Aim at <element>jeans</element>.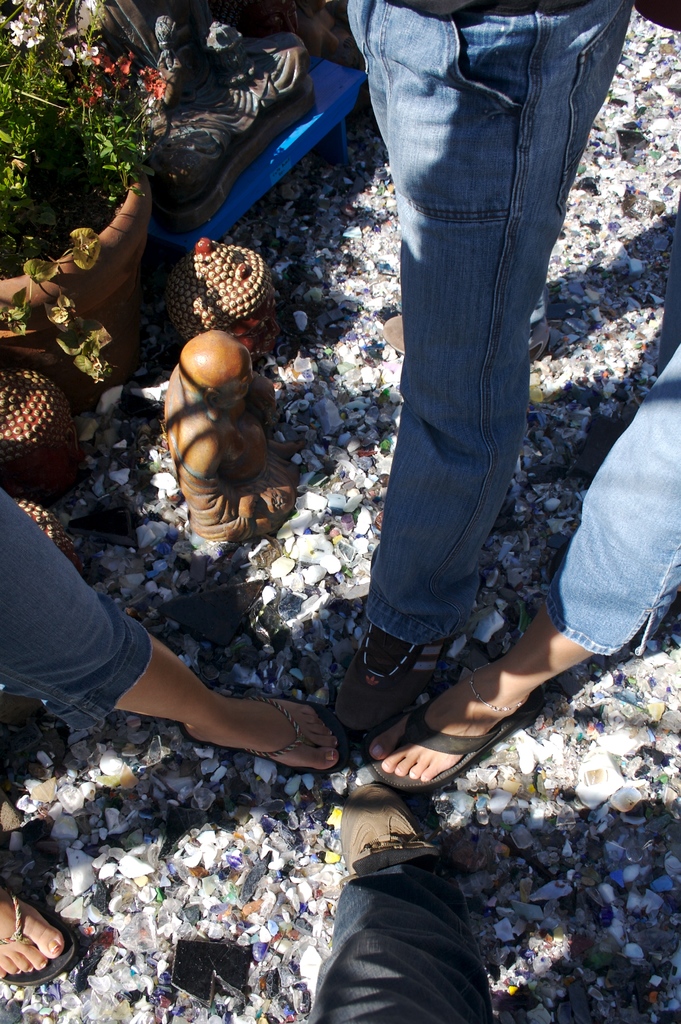
Aimed at crop(552, 237, 680, 653).
